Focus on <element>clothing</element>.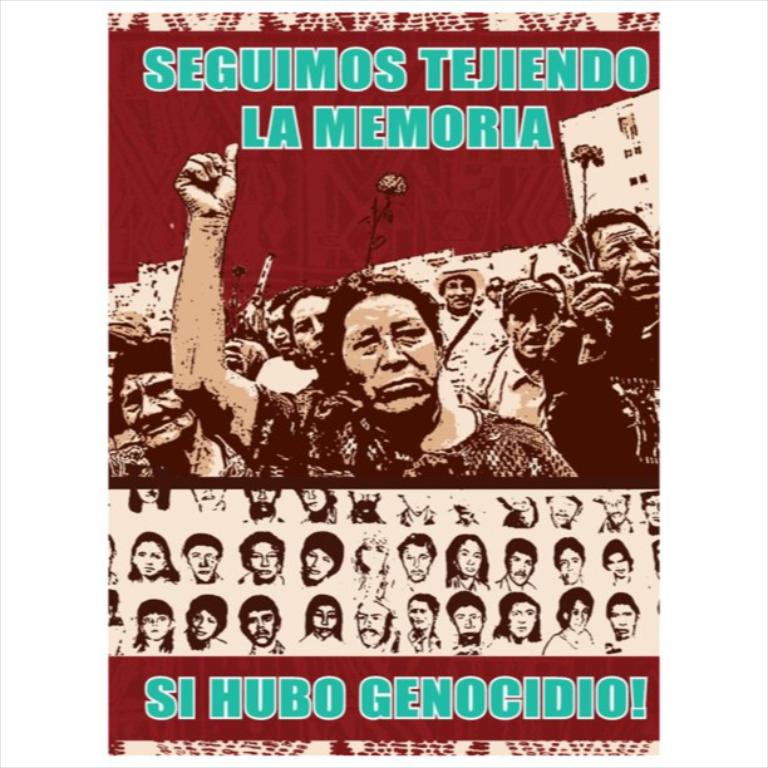
Focused at 409/629/442/653.
